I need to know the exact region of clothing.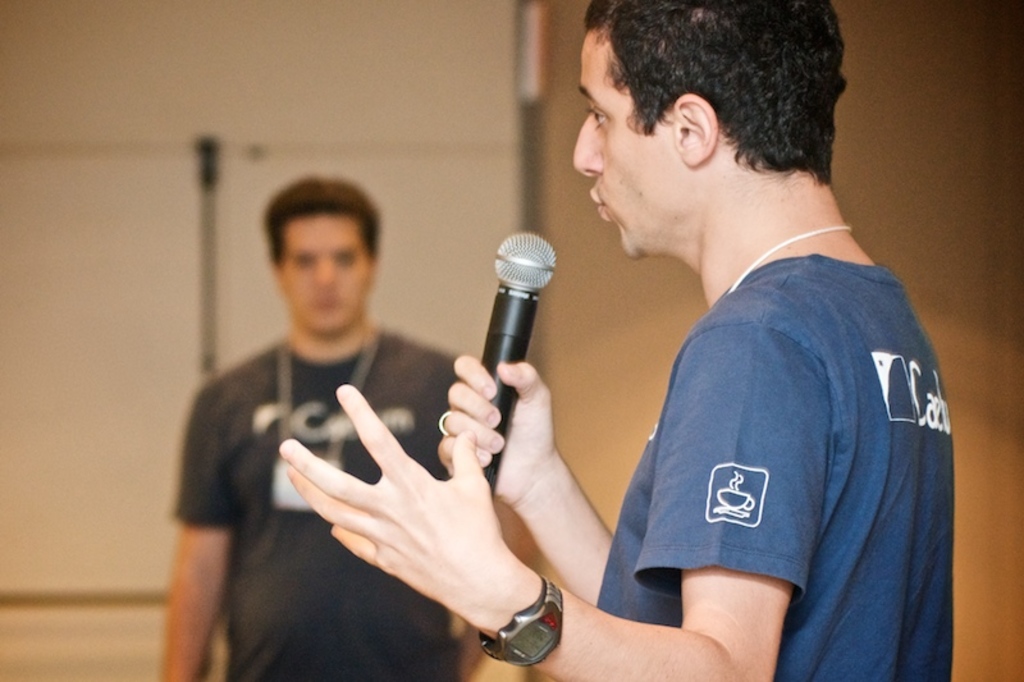
Region: (593,198,948,668).
